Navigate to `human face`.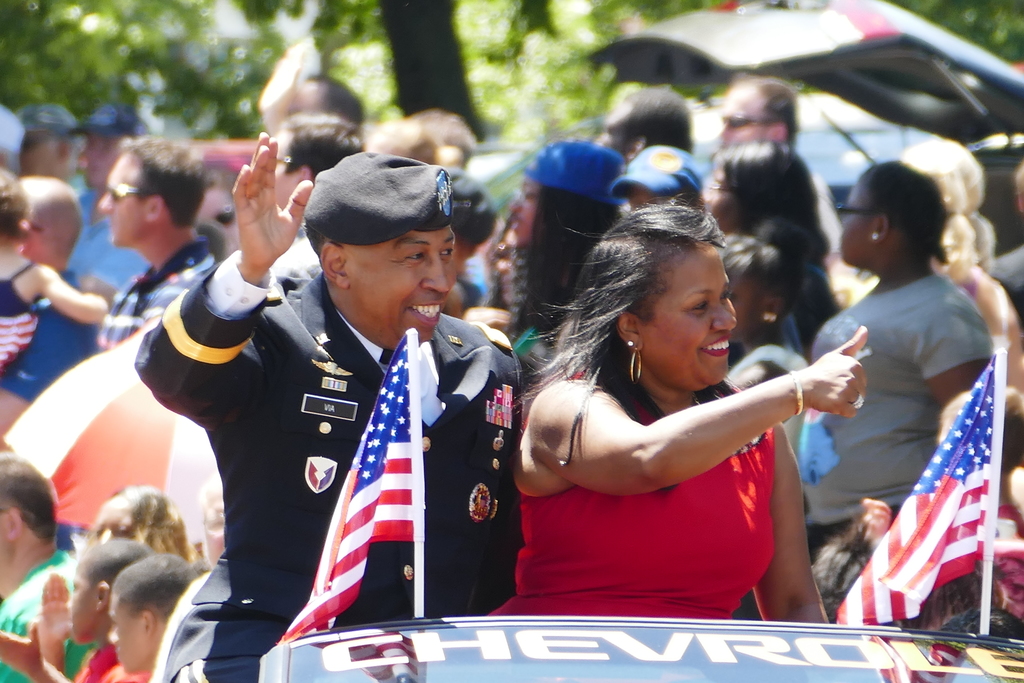
Navigation target: (left=723, top=95, right=769, bottom=145).
